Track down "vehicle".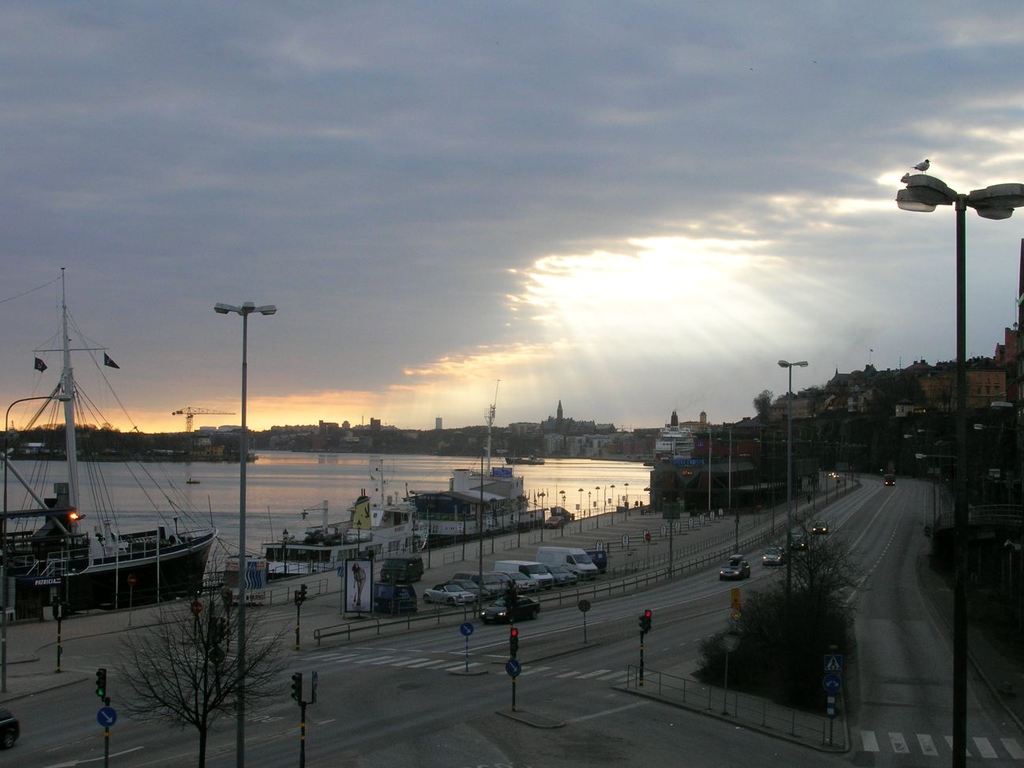
Tracked to bbox=[441, 577, 489, 600].
